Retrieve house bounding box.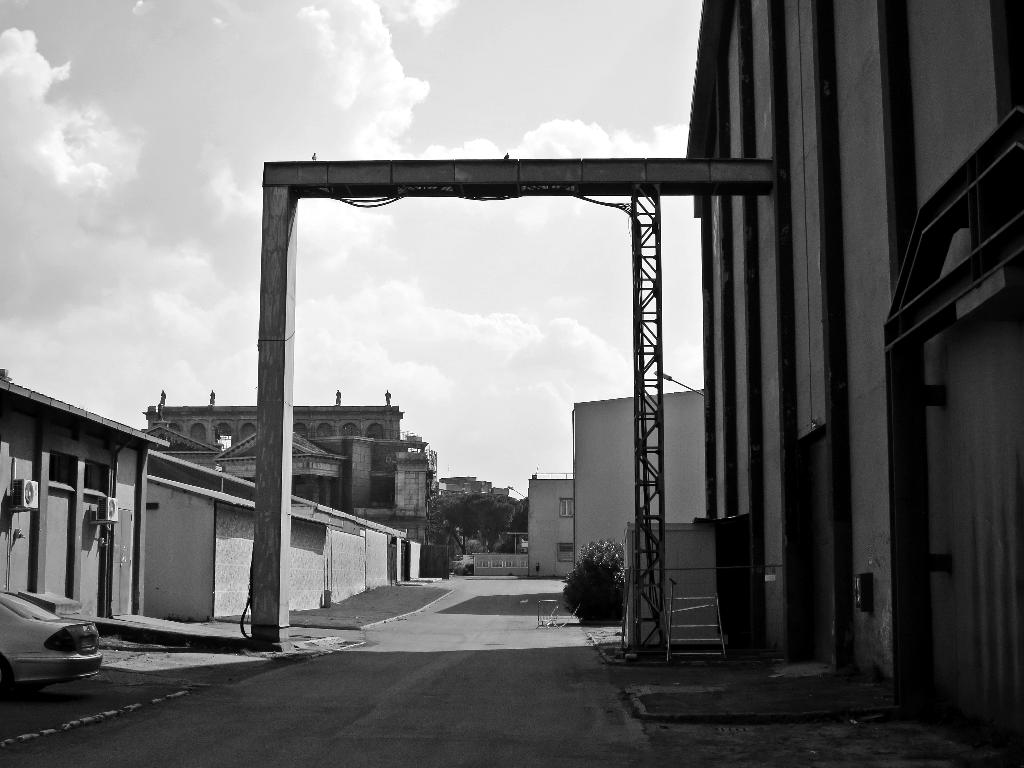
Bounding box: {"x1": 572, "y1": 395, "x2": 724, "y2": 589}.
